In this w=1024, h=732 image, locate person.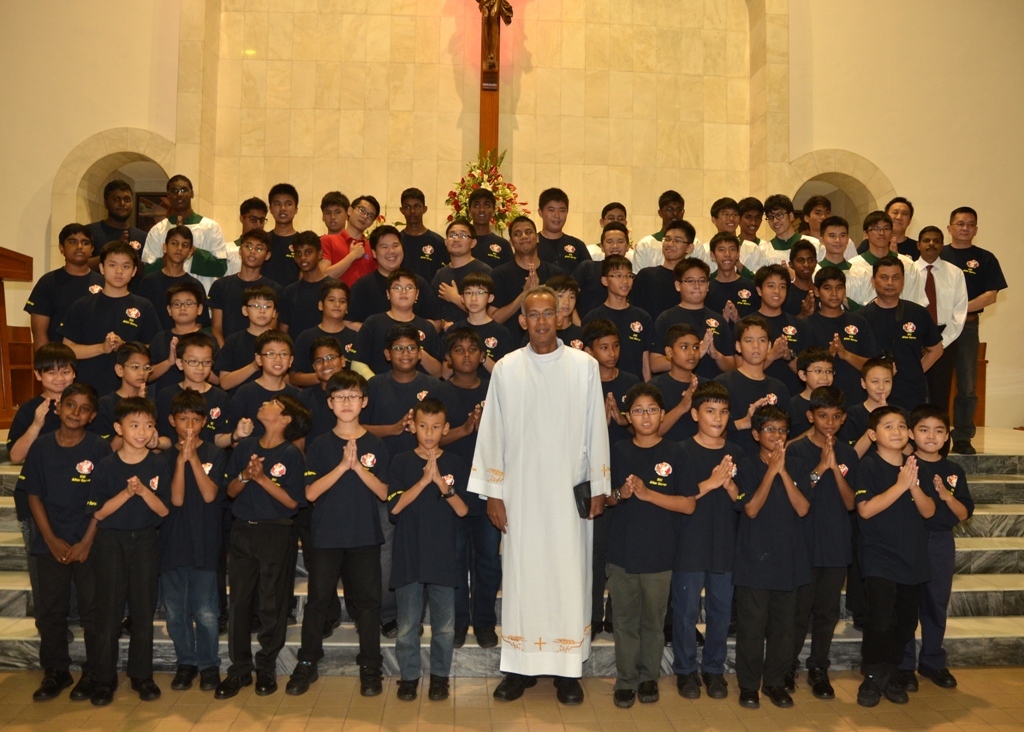
Bounding box: (577, 221, 627, 318).
